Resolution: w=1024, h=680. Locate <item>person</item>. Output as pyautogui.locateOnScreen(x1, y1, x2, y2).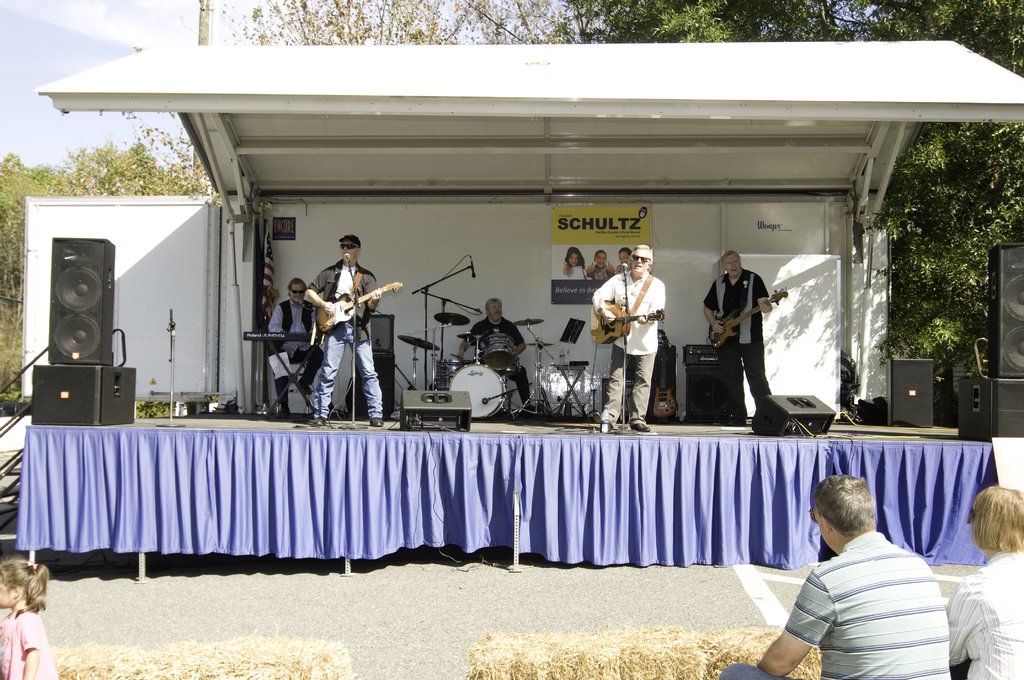
pyautogui.locateOnScreen(588, 249, 616, 279).
